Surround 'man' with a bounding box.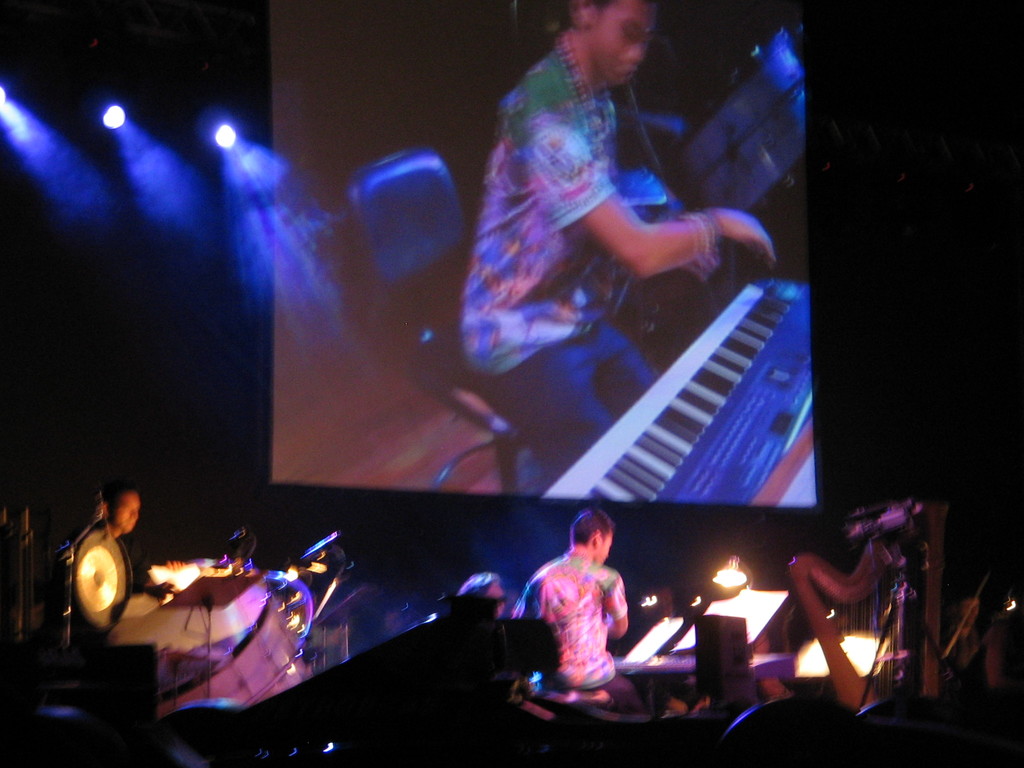
bbox(516, 523, 635, 698).
